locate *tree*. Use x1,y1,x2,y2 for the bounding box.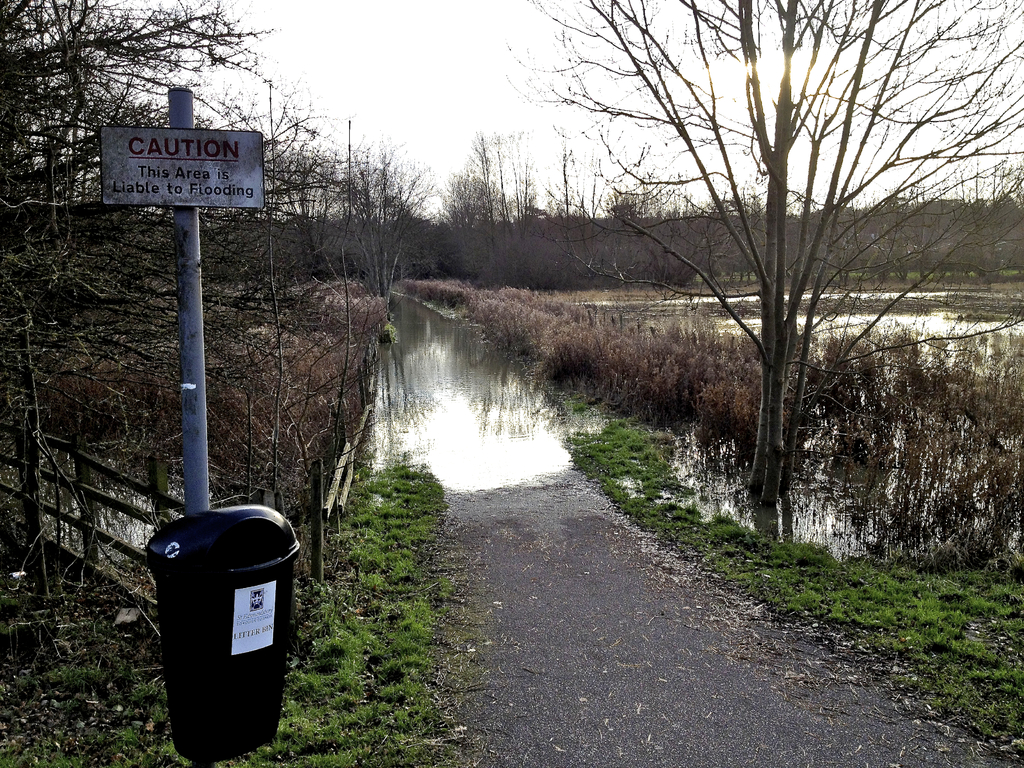
591,14,973,598.
